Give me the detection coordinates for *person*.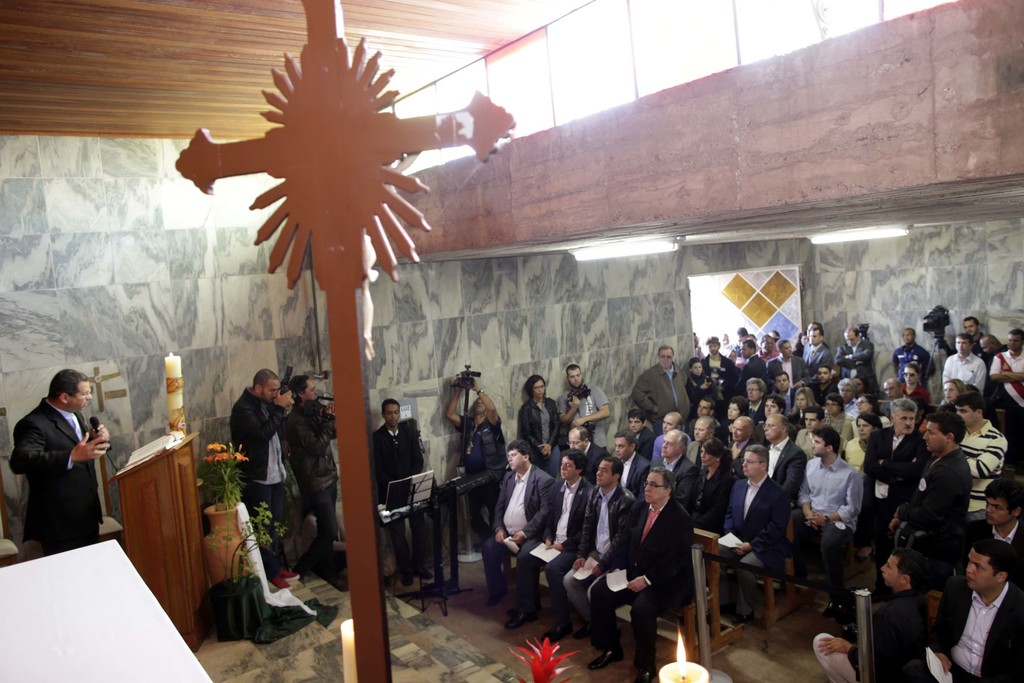
select_region(628, 342, 688, 431).
